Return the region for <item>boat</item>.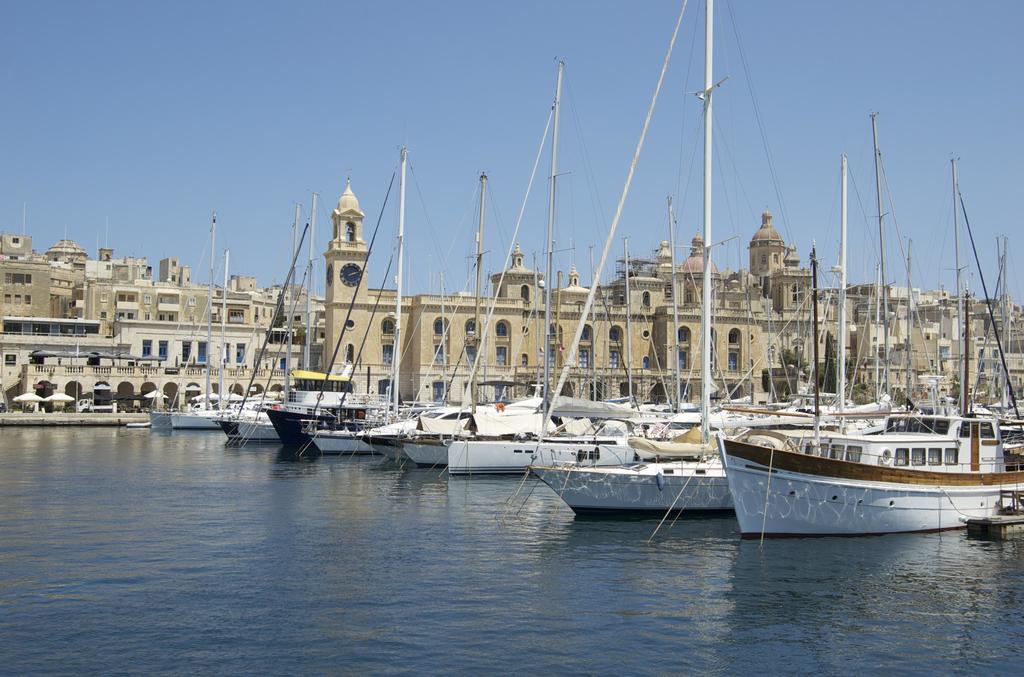
region(404, 53, 658, 484).
